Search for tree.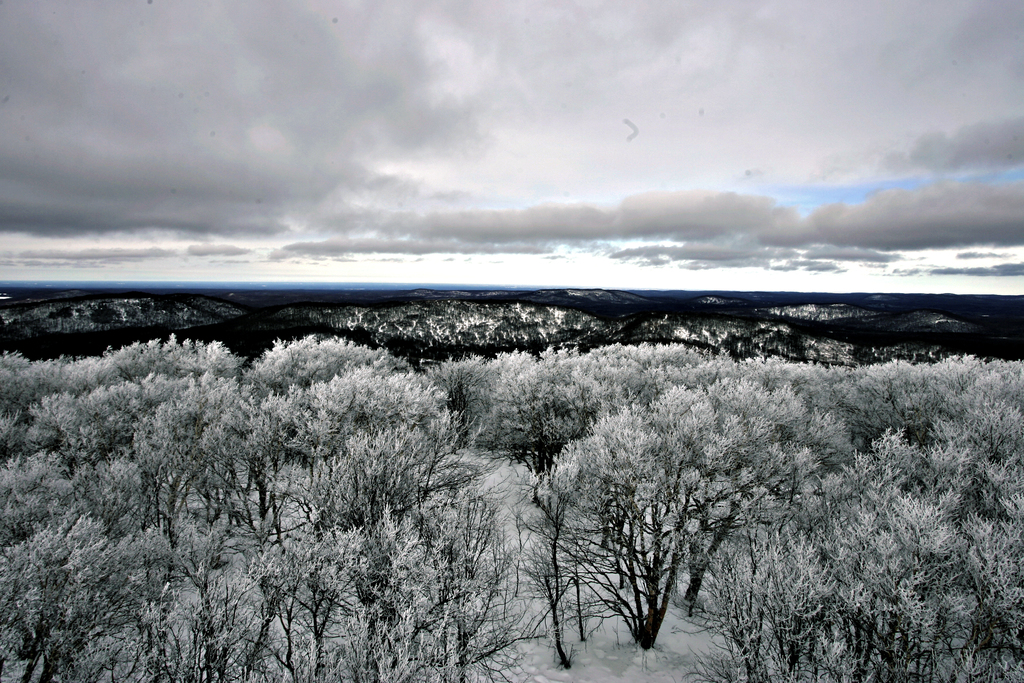
Found at (x1=594, y1=341, x2=692, y2=403).
